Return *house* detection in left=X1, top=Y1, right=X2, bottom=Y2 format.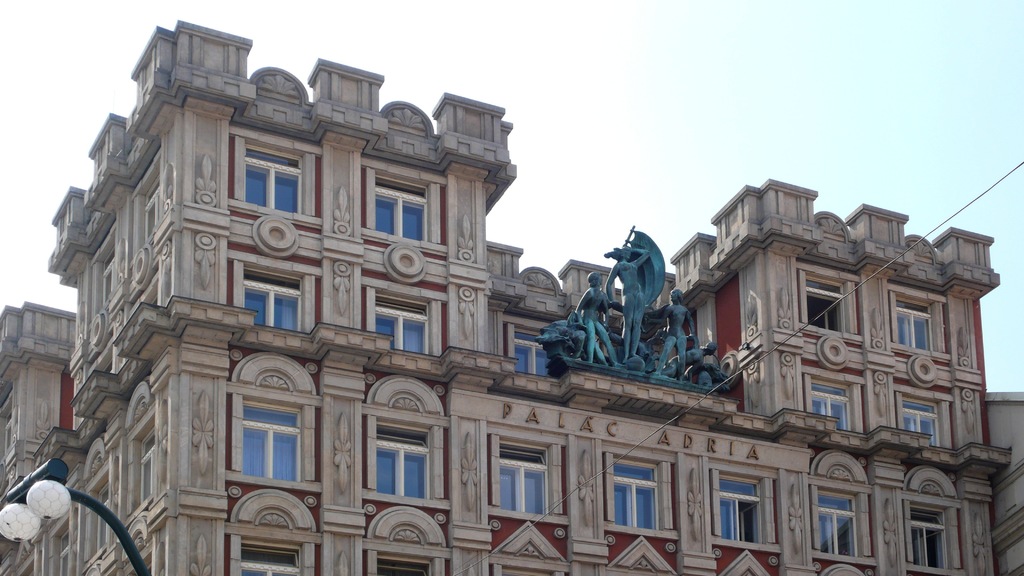
left=54, top=56, right=911, bottom=559.
